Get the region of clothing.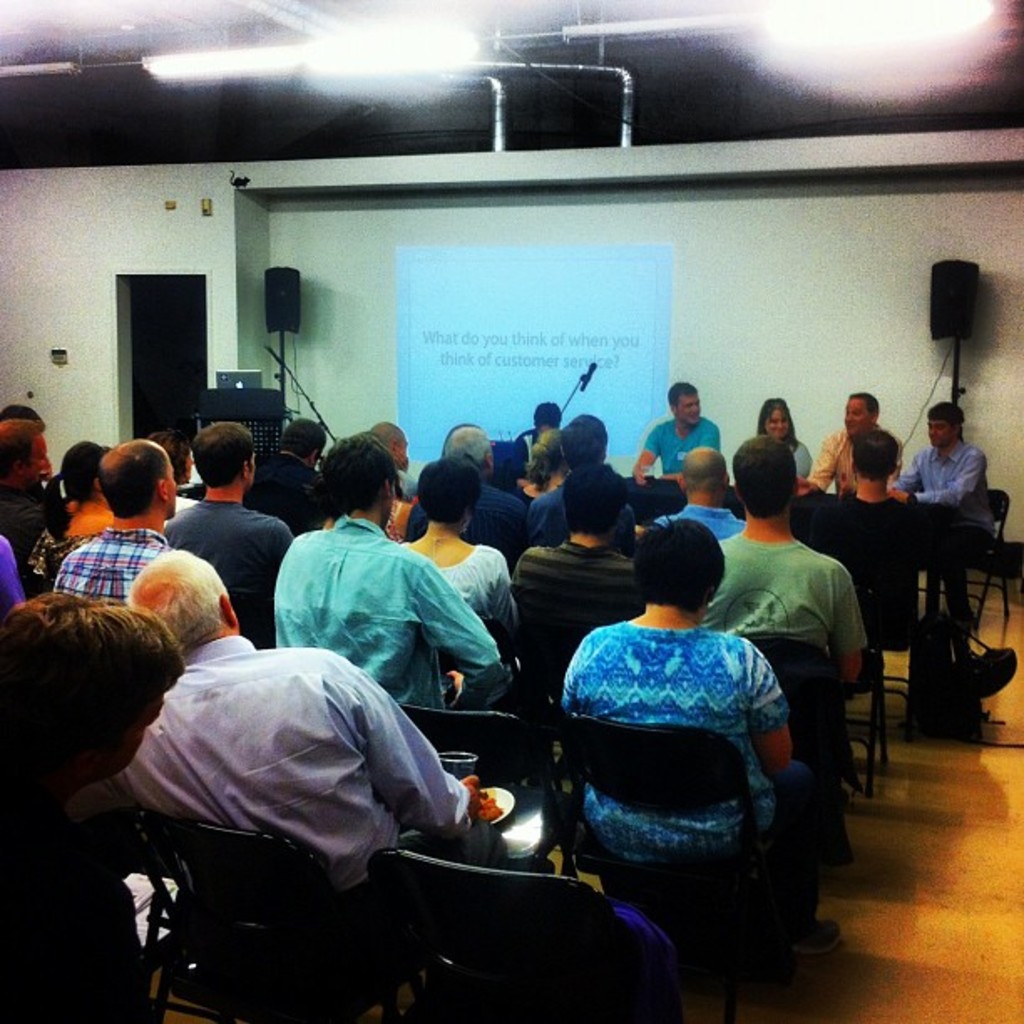
bbox(263, 495, 512, 730).
